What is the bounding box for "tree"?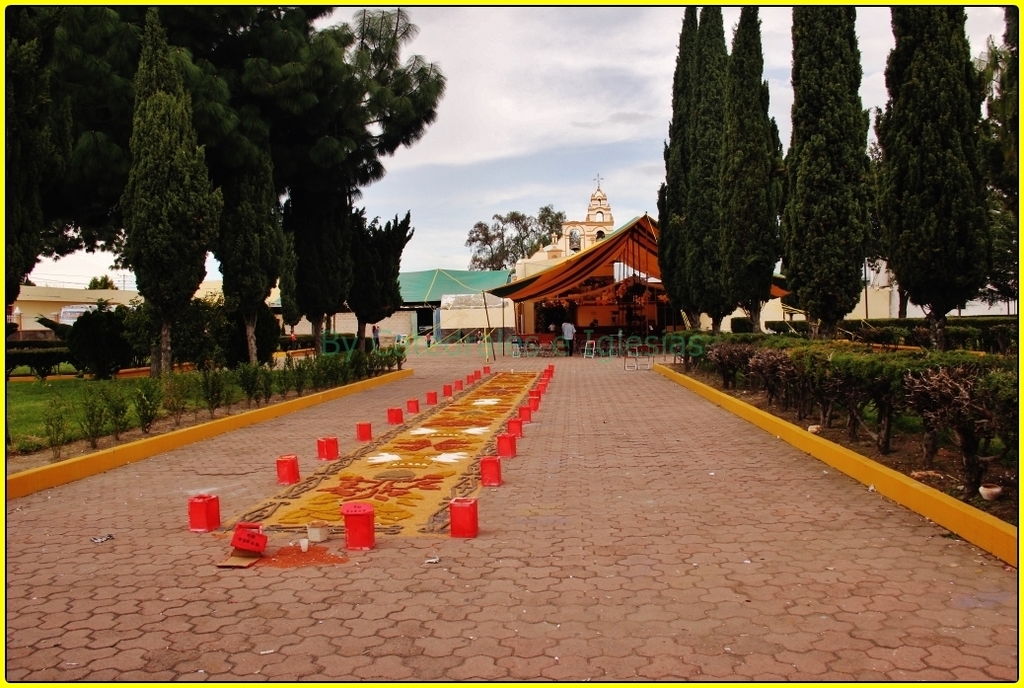
295:130:360:344.
